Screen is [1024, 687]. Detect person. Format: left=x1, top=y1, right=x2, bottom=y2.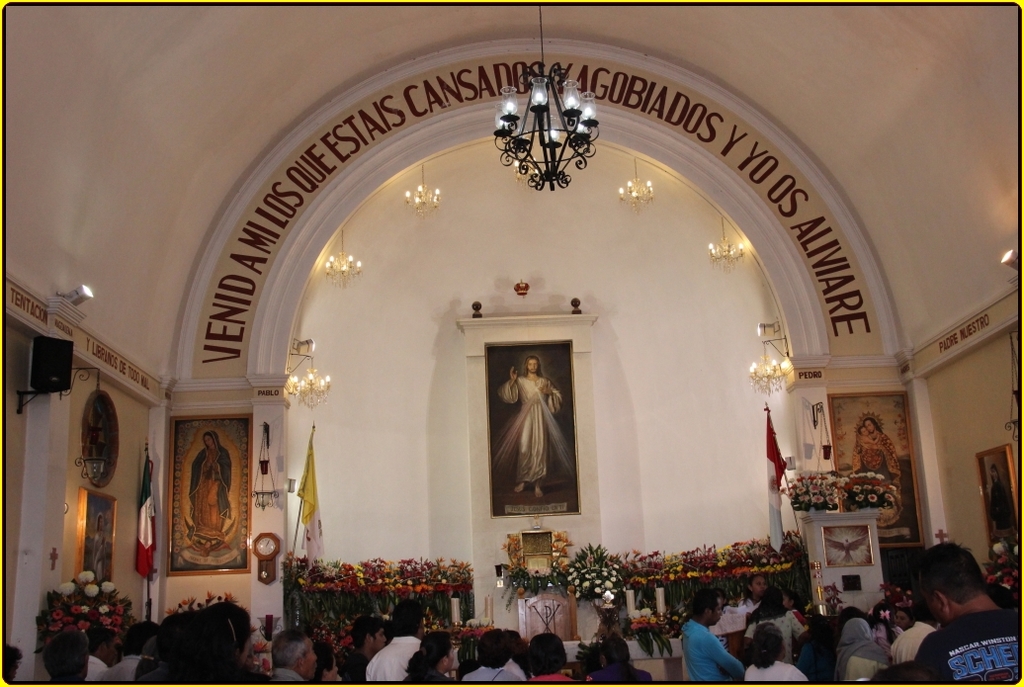
left=786, top=593, right=807, bottom=630.
